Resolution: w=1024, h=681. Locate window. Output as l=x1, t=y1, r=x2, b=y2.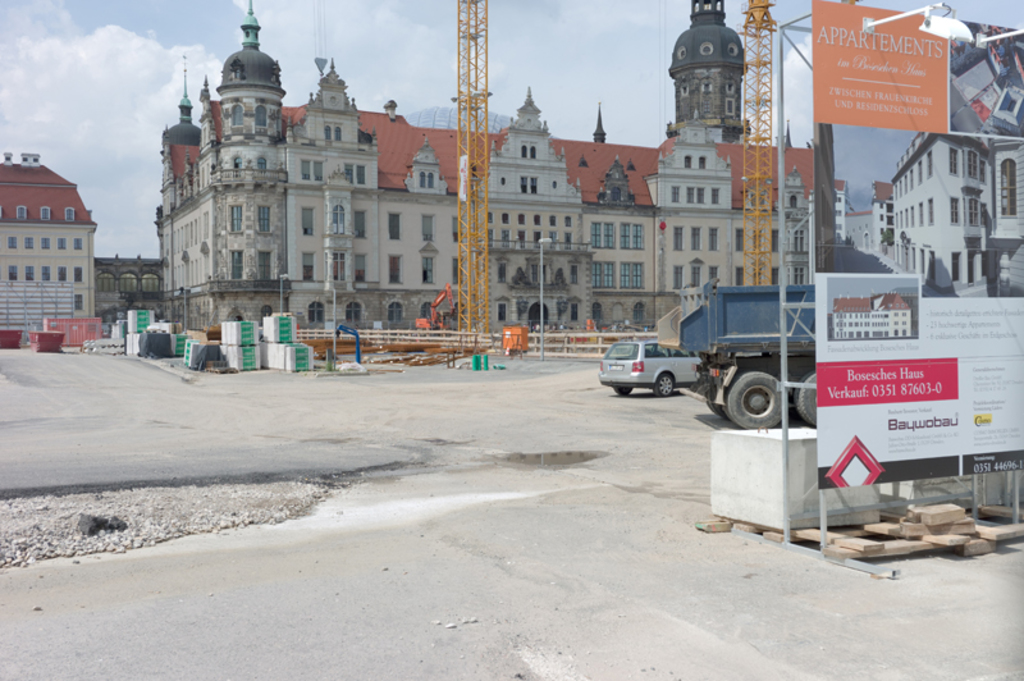
l=232, t=200, r=246, b=234.
